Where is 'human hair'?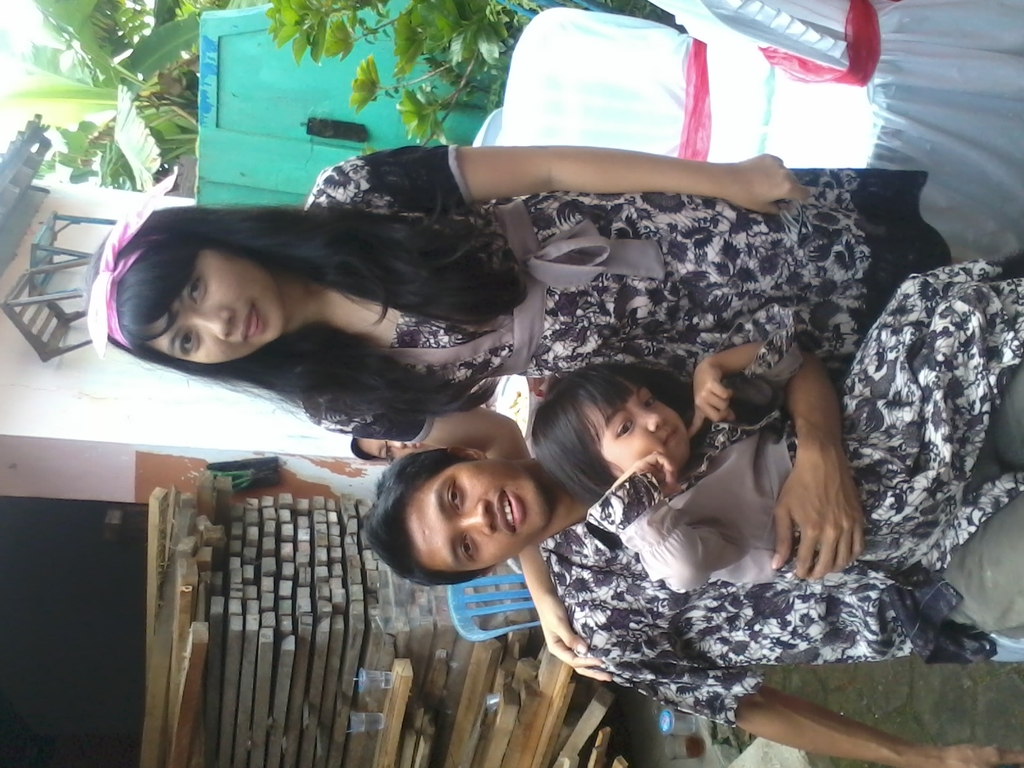
crop(82, 193, 529, 424).
